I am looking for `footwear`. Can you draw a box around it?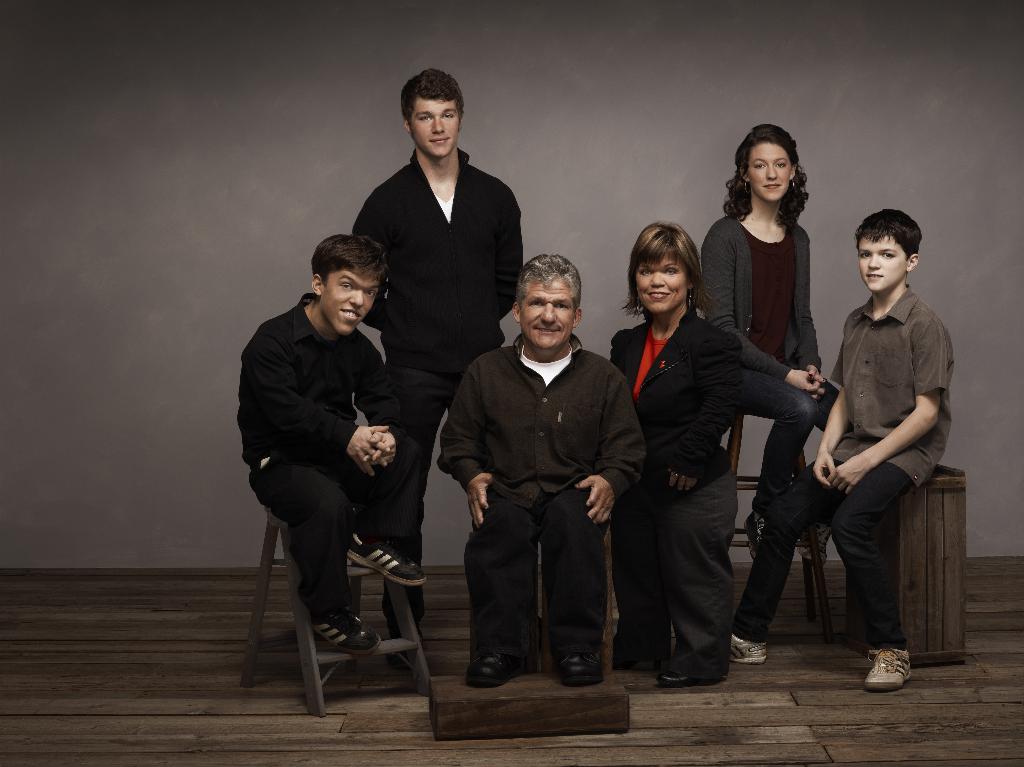
Sure, the bounding box is (468, 650, 520, 690).
